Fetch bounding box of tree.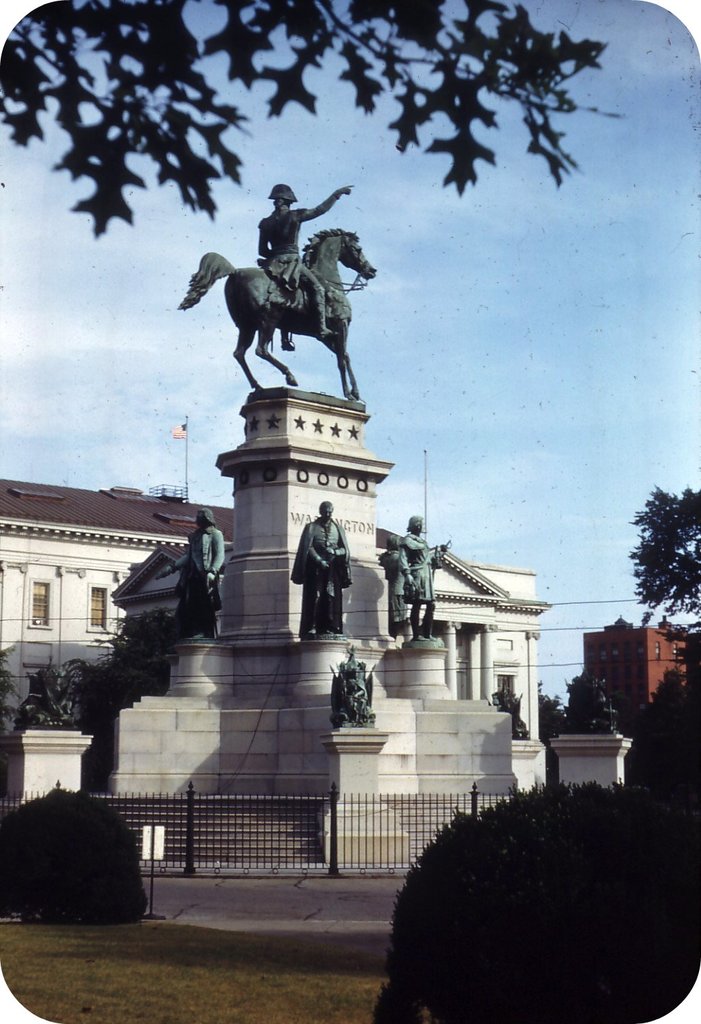
Bbox: [x1=500, y1=686, x2=530, y2=738].
